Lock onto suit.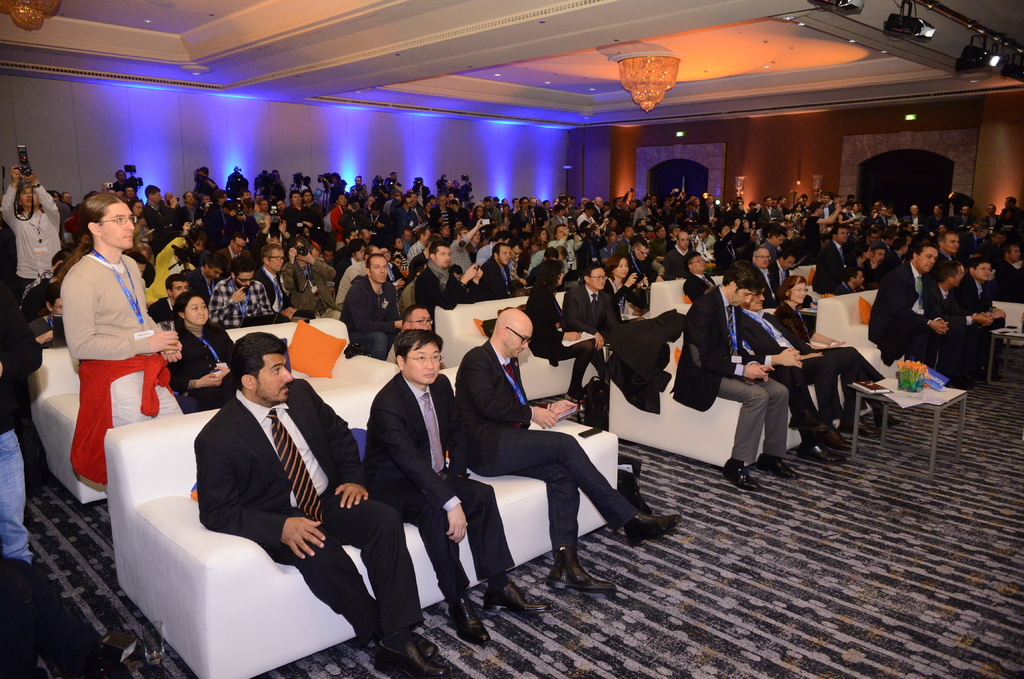
Locked: (189, 376, 420, 649).
